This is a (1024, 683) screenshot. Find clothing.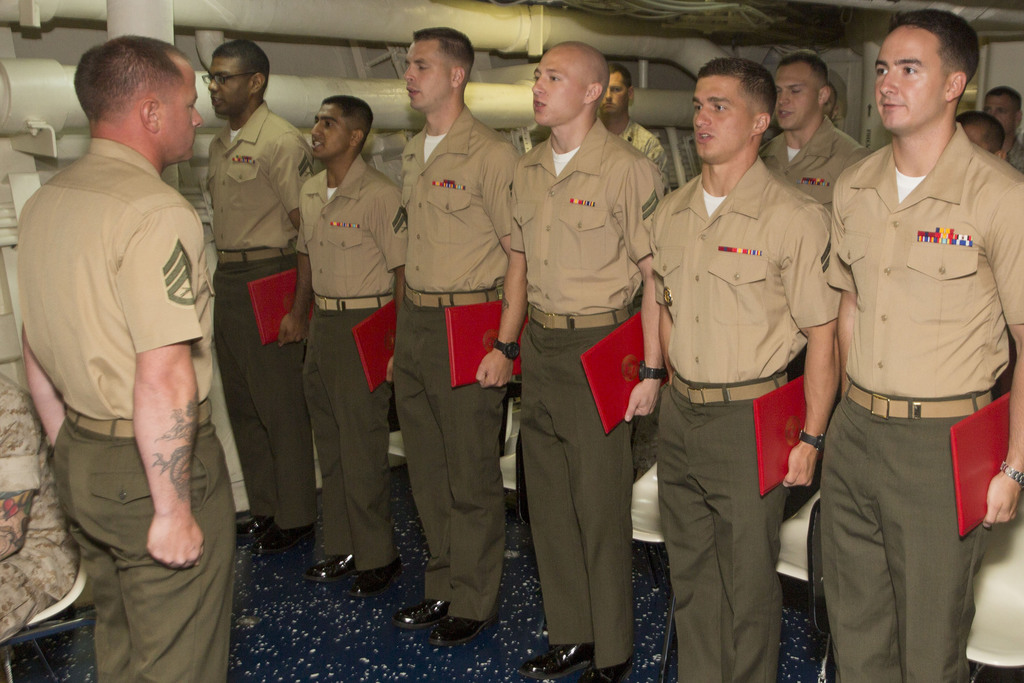
Bounding box: box(826, 131, 1023, 682).
